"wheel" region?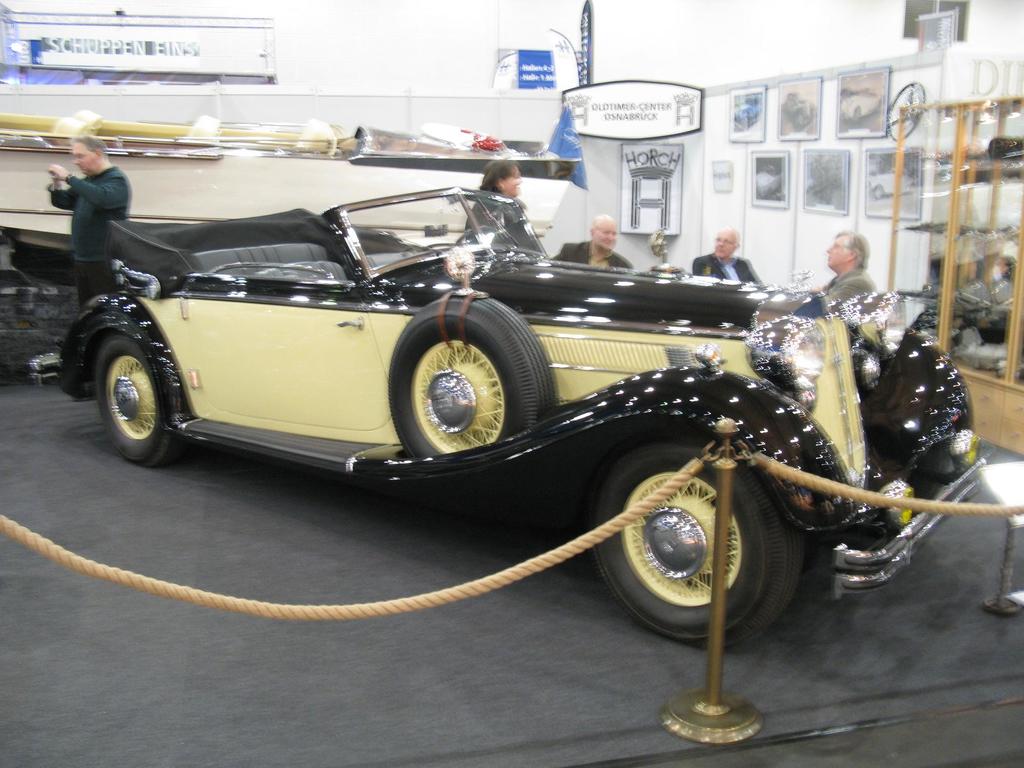
<box>887,81,924,140</box>
